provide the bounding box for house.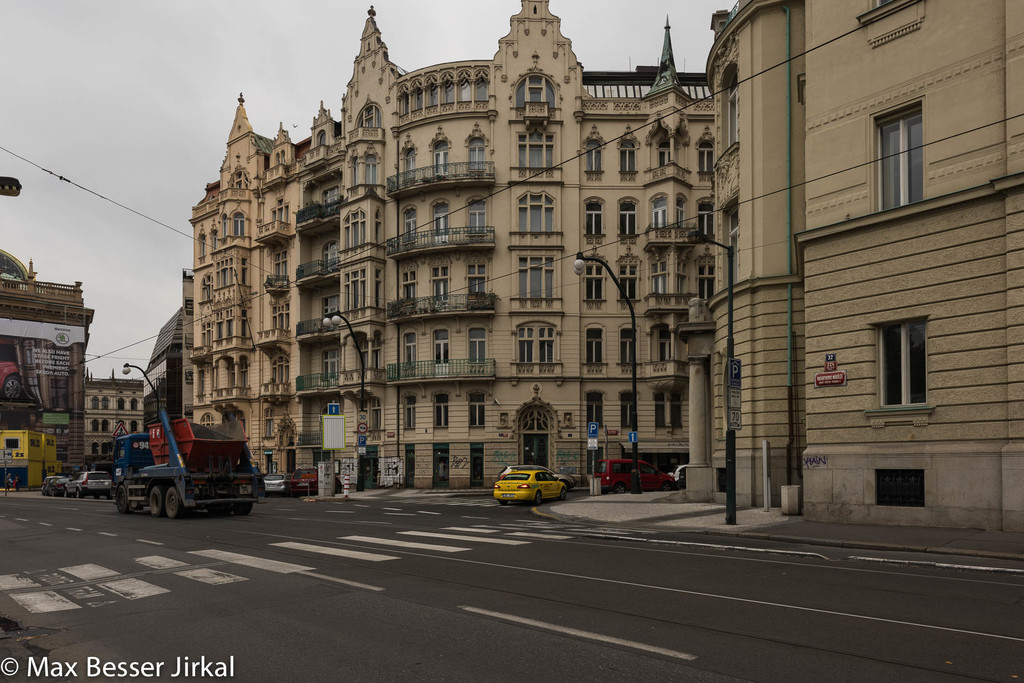
292/50/394/469.
